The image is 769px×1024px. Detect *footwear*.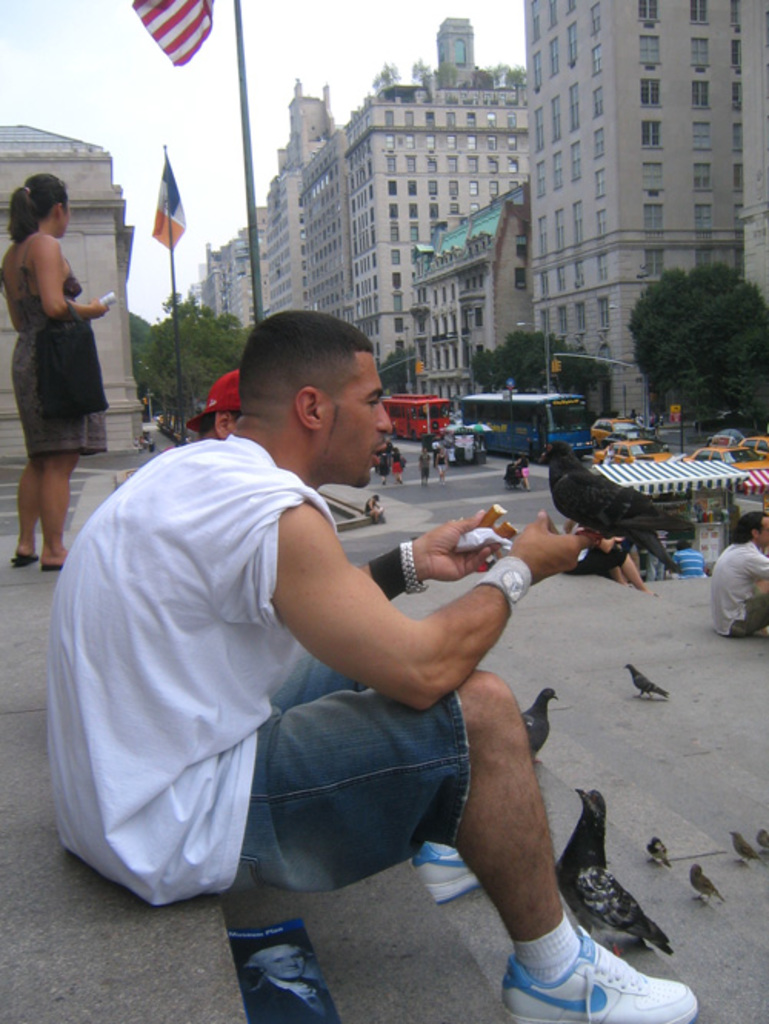
Detection: Rect(11, 550, 40, 574).
